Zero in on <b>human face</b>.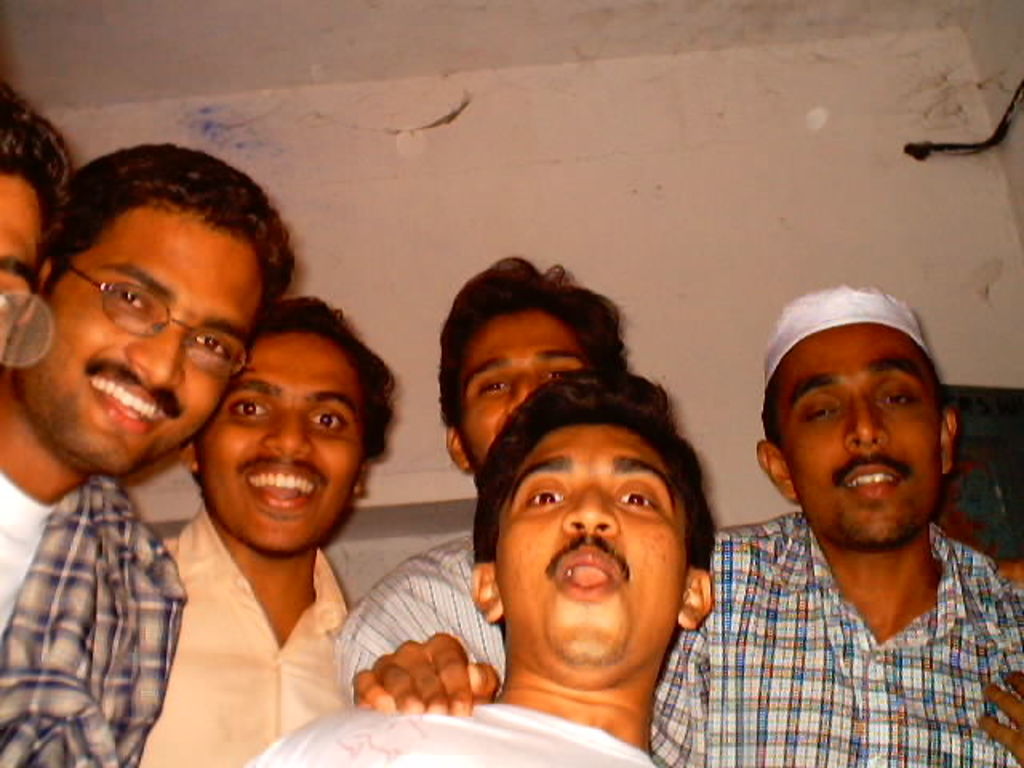
Zeroed in: detection(194, 328, 366, 552).
